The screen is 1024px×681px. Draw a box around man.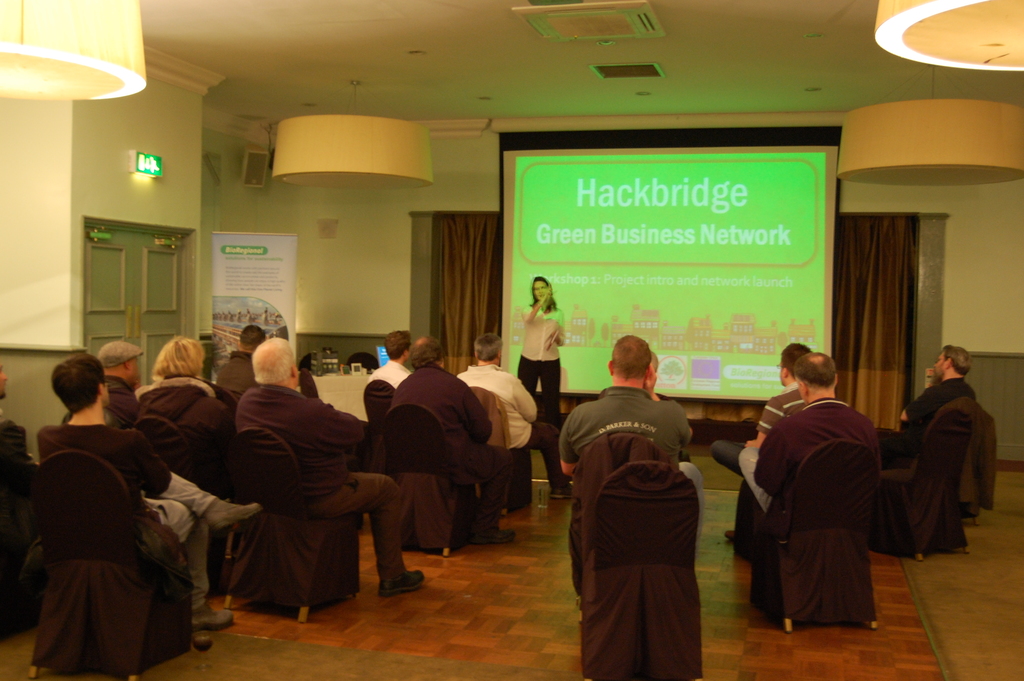
locate(709, 338, 815, 489).
